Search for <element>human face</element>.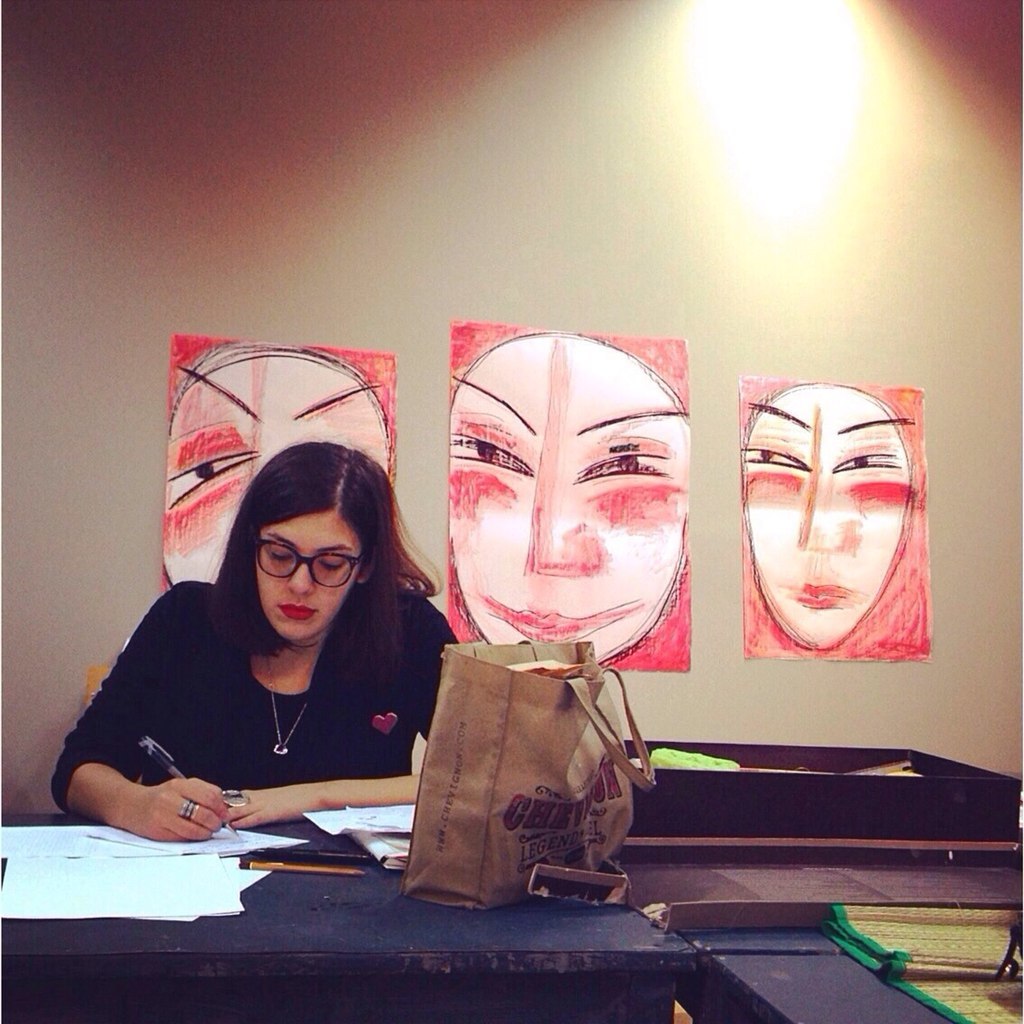
Found at (742, 377, 912, 646).
